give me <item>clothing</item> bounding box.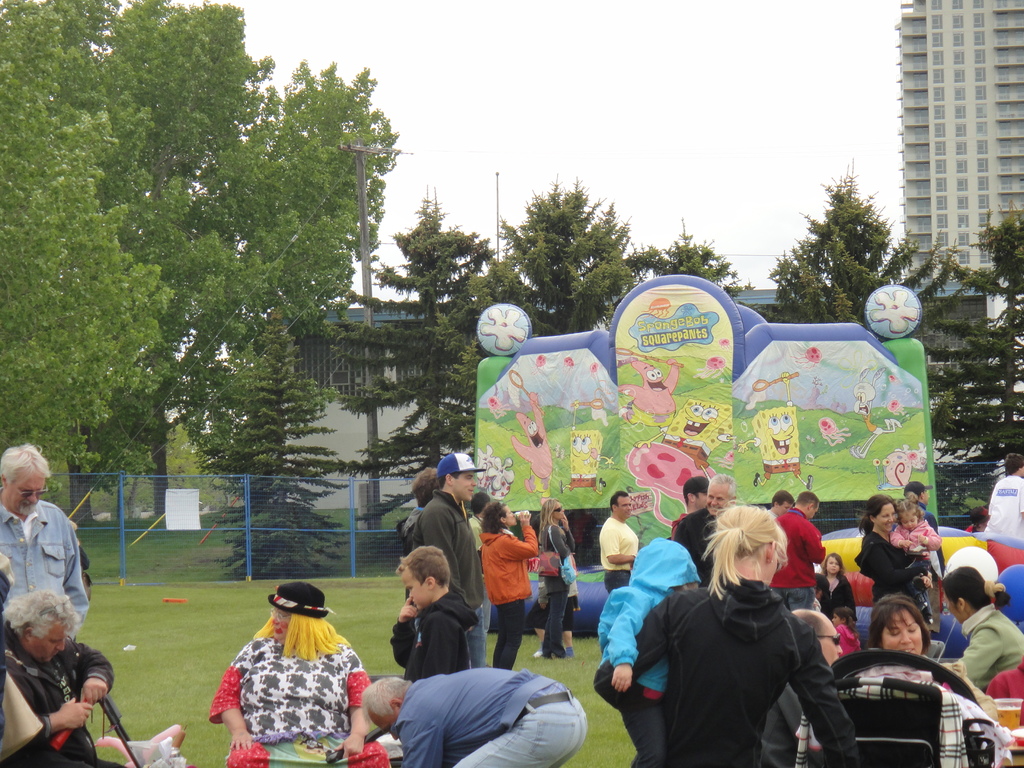
392 668 591 767.
